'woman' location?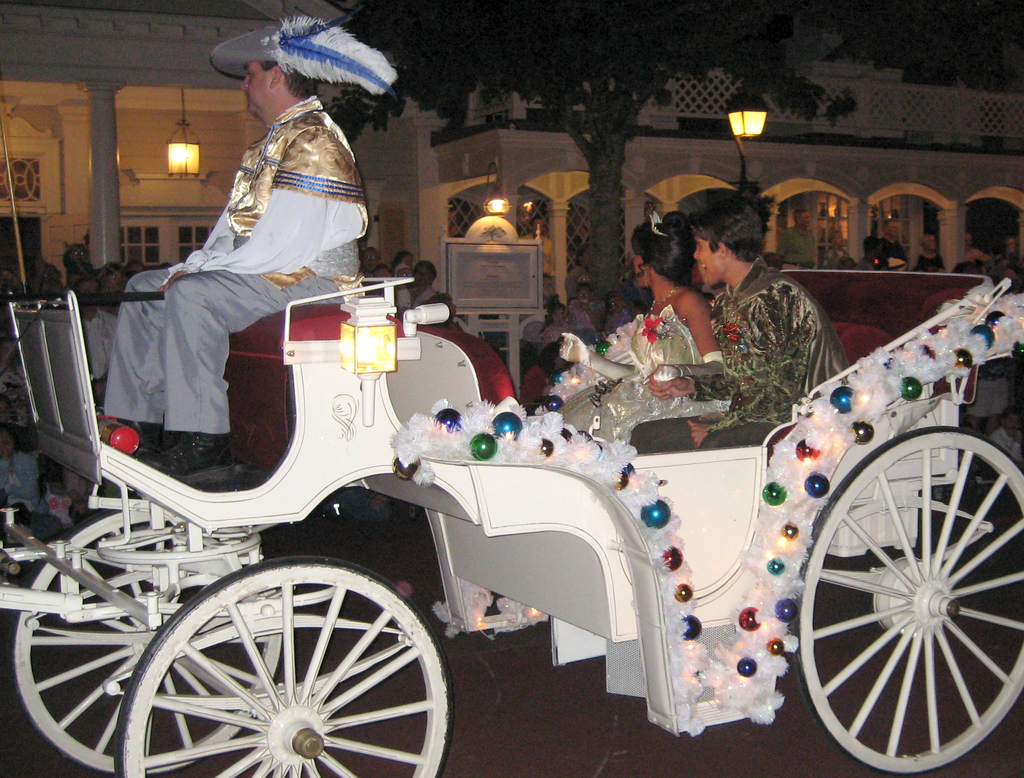
rect(825, 227, 853, 271)
